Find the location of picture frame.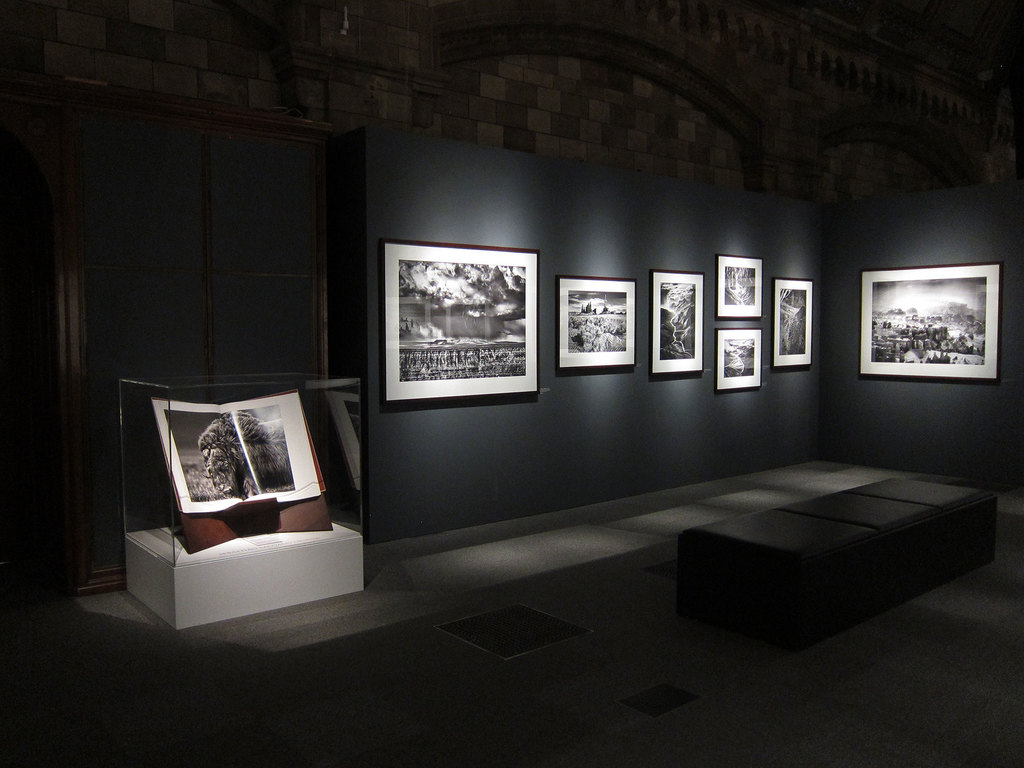
Location: box(648, 270, 705, 374).
